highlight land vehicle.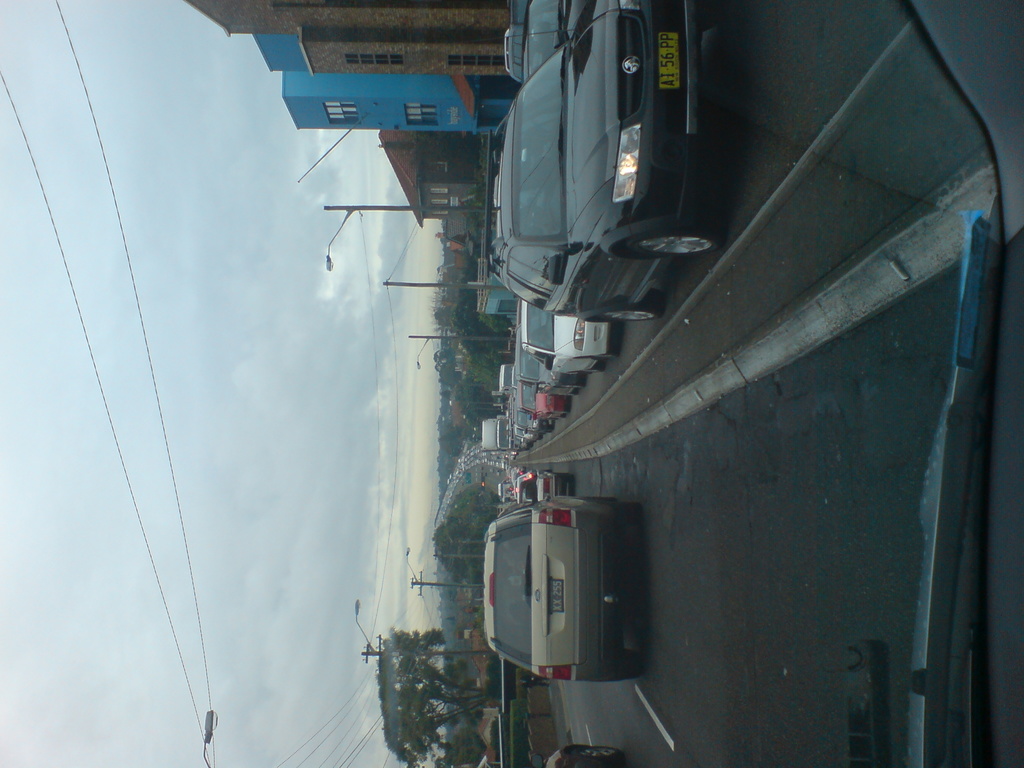
Highlighted region: {"x1": 508, "y1": 364, "x2": 521, "y2": 392}.
